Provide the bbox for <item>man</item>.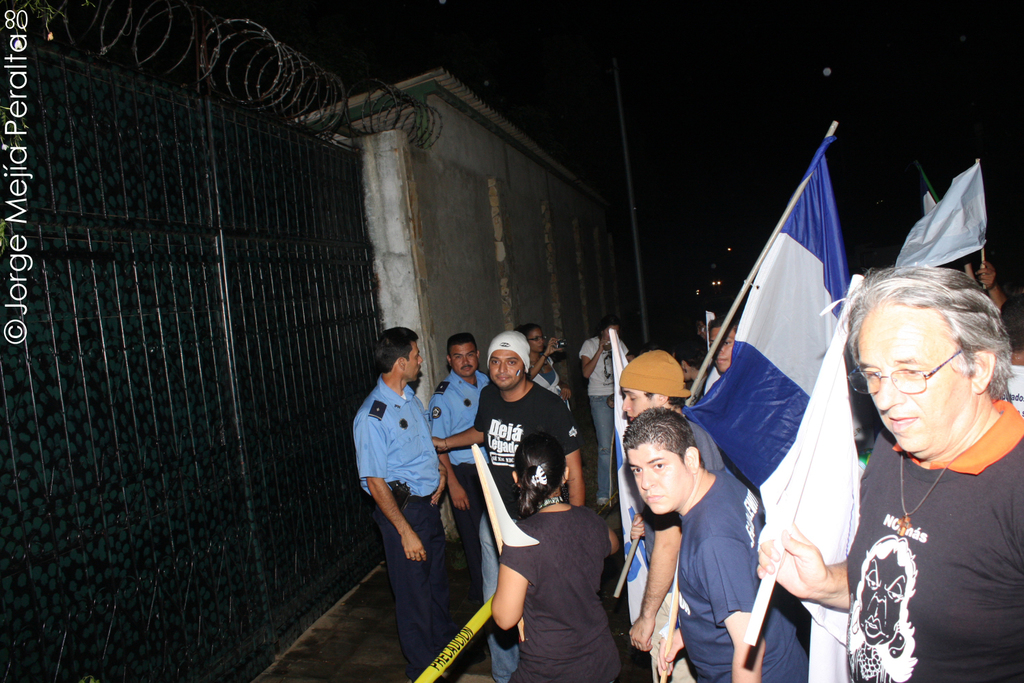
[621,346,723,646].
